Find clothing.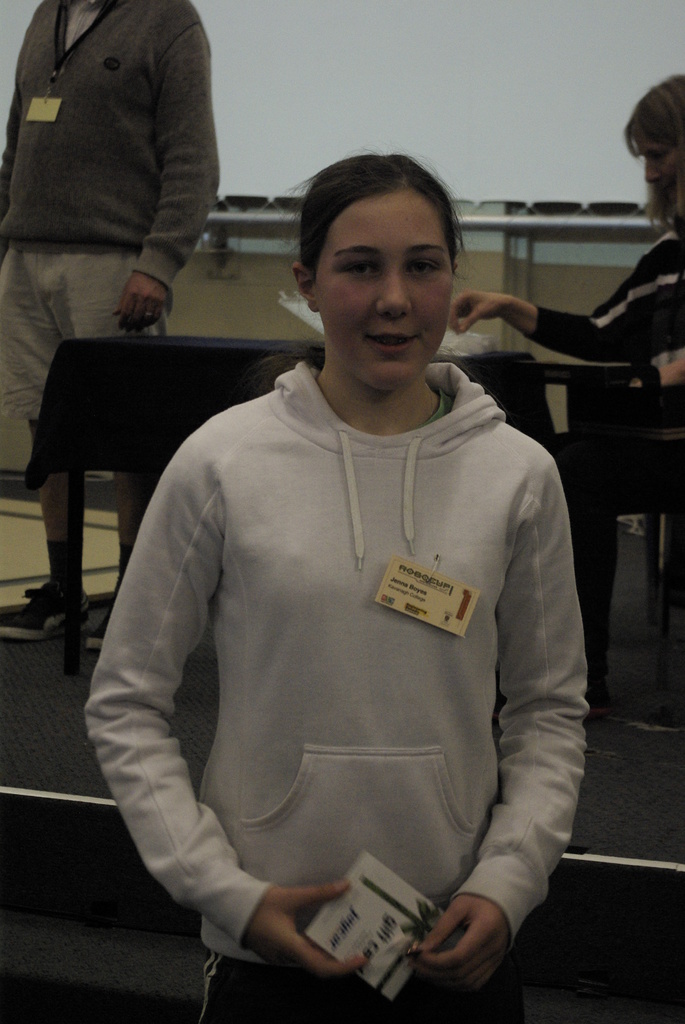
left=0, top=0, right=224, bottom=424.
